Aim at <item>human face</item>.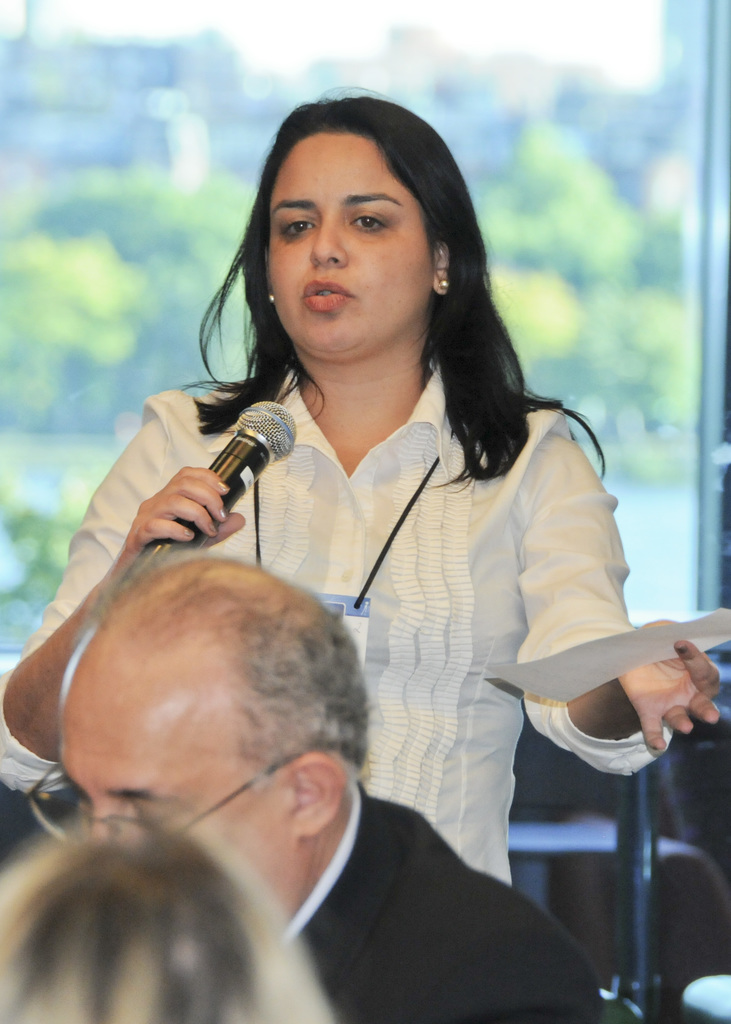
Aimed at pyautogui.locateOnScreen(65, 715, 310, 934).
